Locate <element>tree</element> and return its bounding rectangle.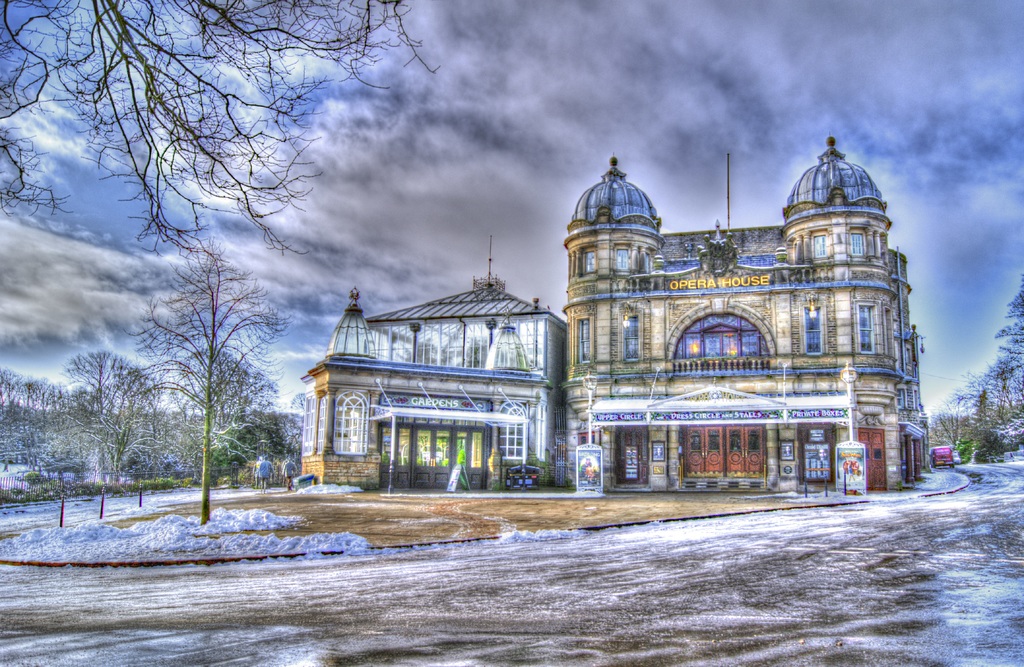
0/361/94/474.
